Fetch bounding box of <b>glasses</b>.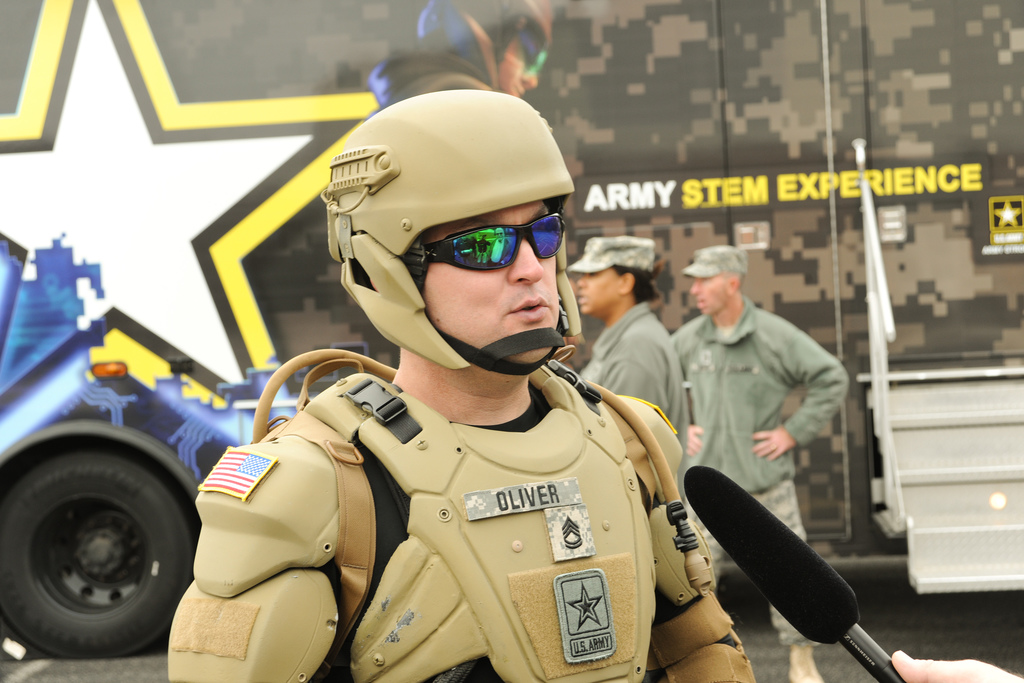
Bbox: (left=360, top=208, right=579, bottom=287).
